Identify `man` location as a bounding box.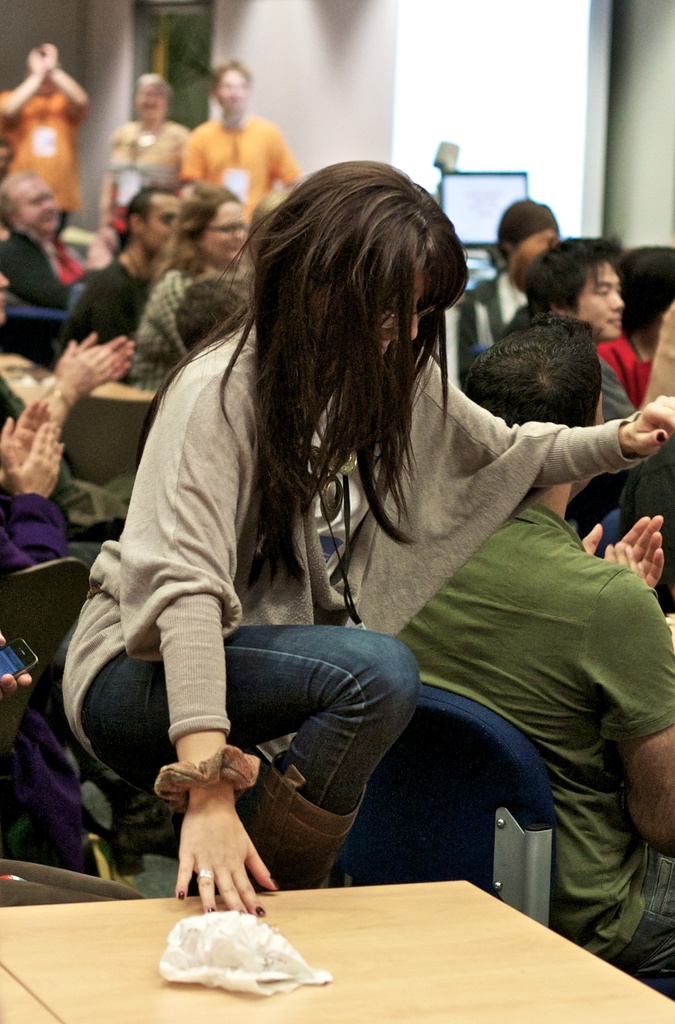
region(181, 52, 298, 231).
